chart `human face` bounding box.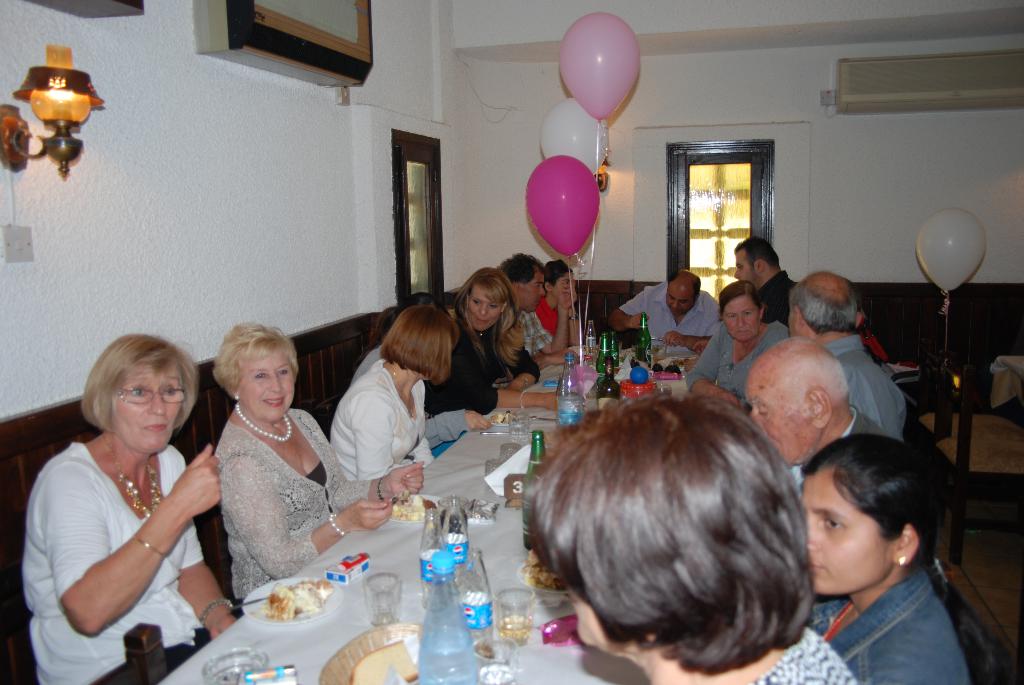
Charted: rect(799, 475, 890, 595).
